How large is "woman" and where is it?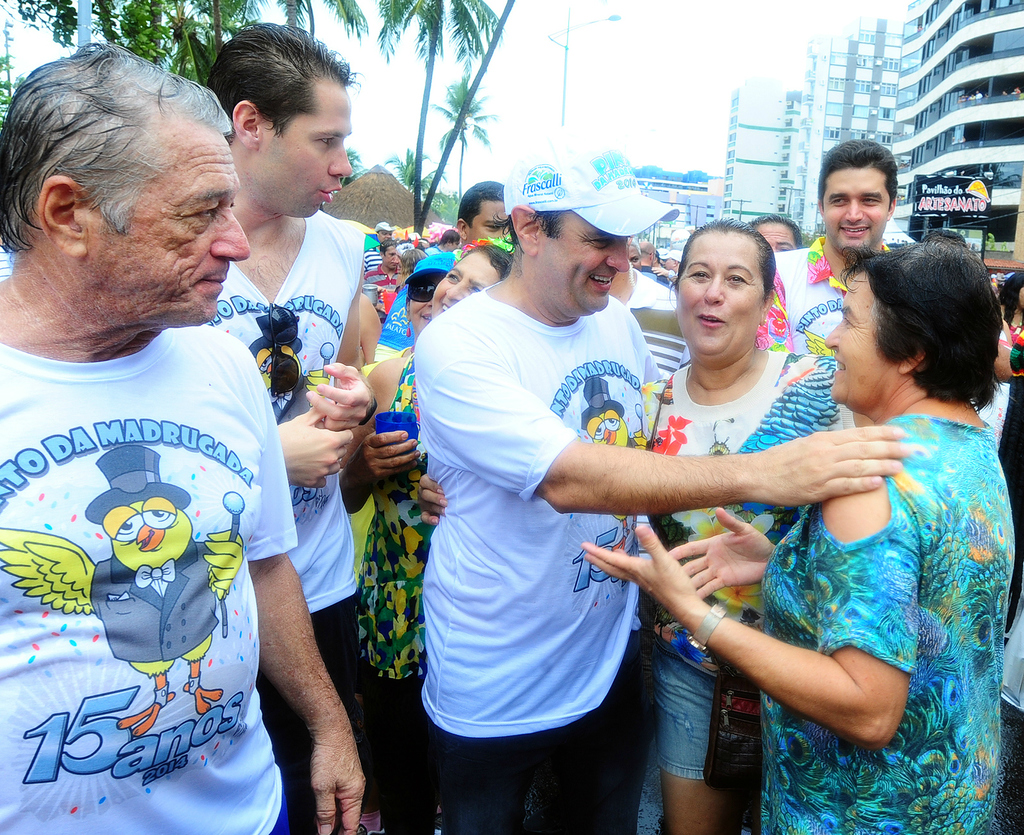
Bounding box: {"left": 335, "top": 239, "right": 478, "bottom": 834}.
